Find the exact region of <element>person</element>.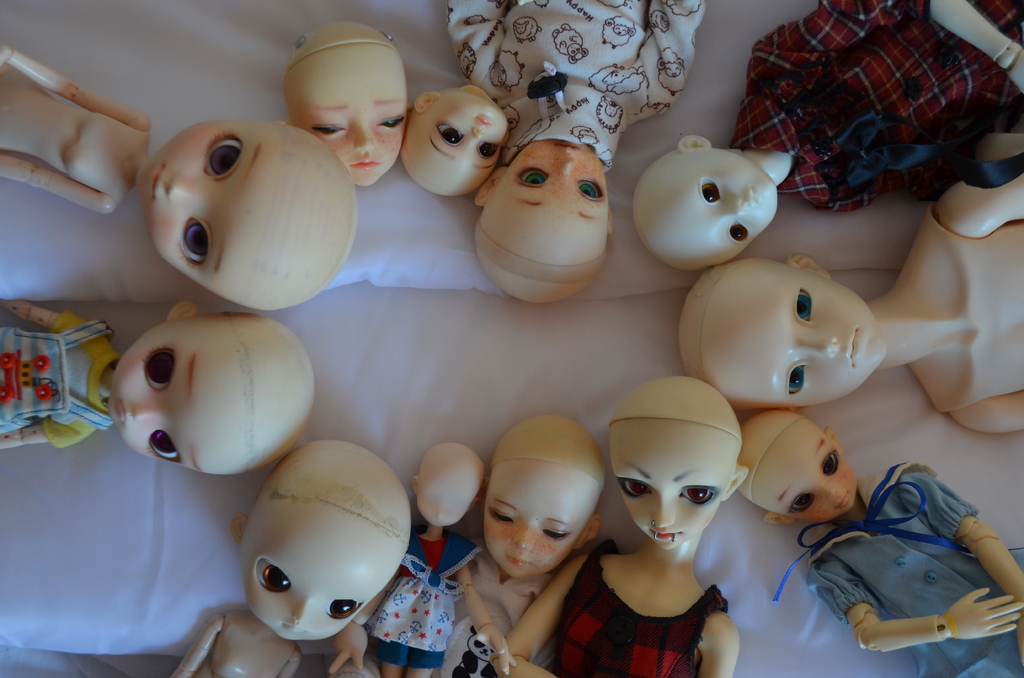
Exact region: pyautogui.locateOnScreen(671, 161, 1023, 444).
